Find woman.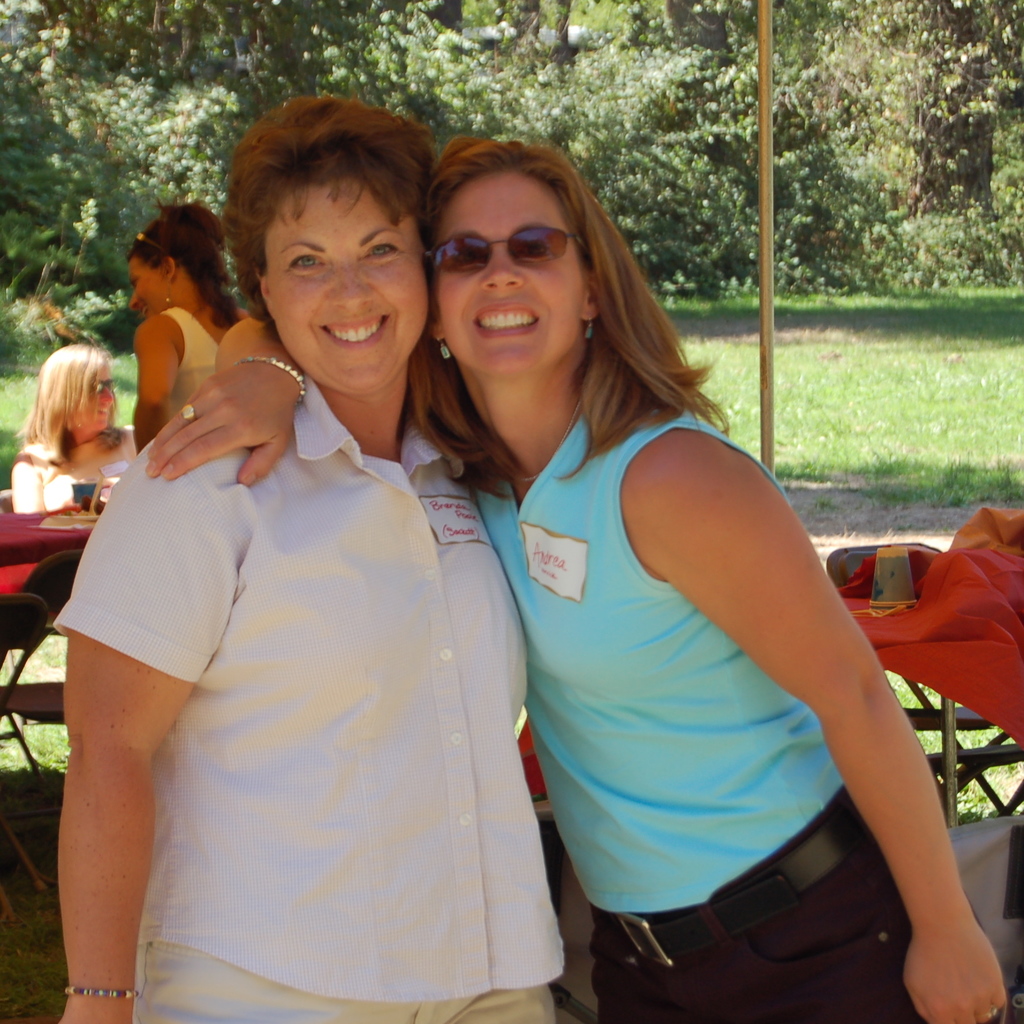
(left=142, top=127, right=1013, bottom=1023).
